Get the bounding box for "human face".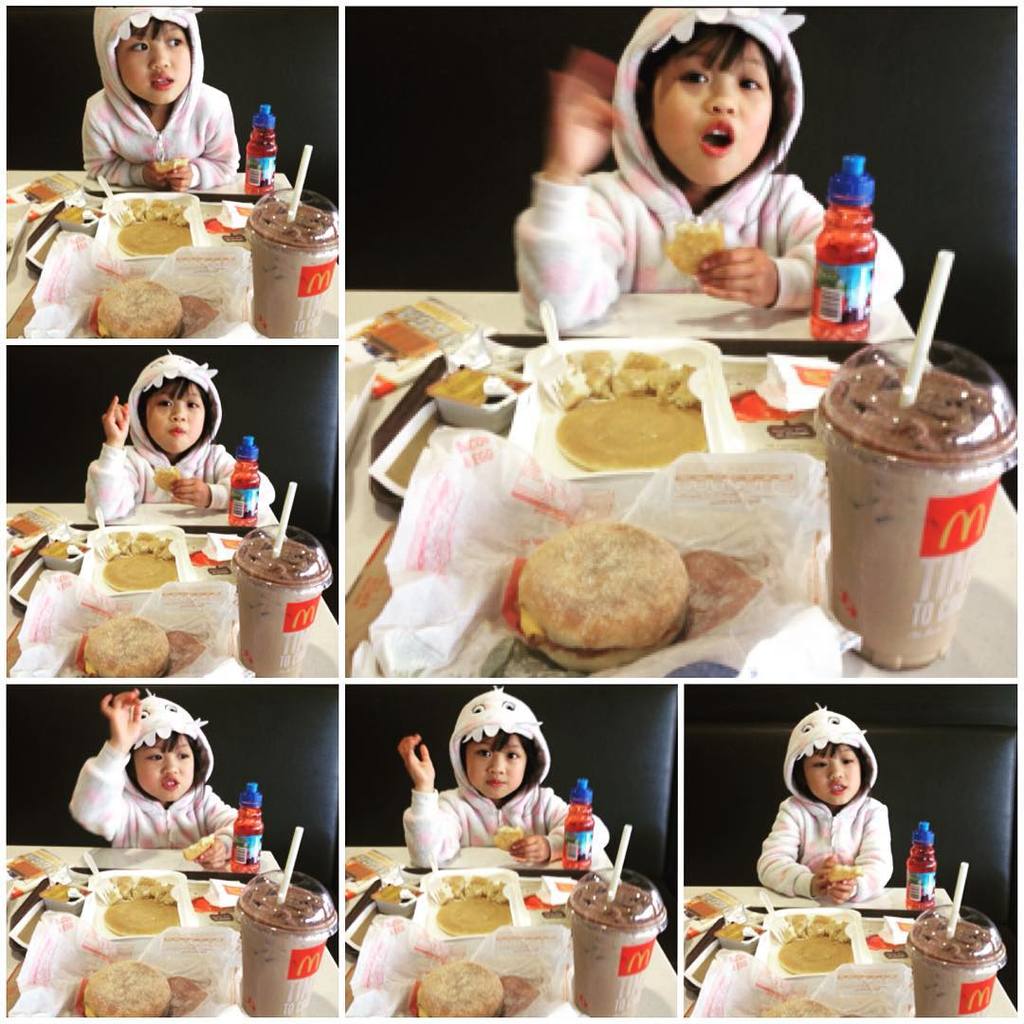
805 745 862 802.
